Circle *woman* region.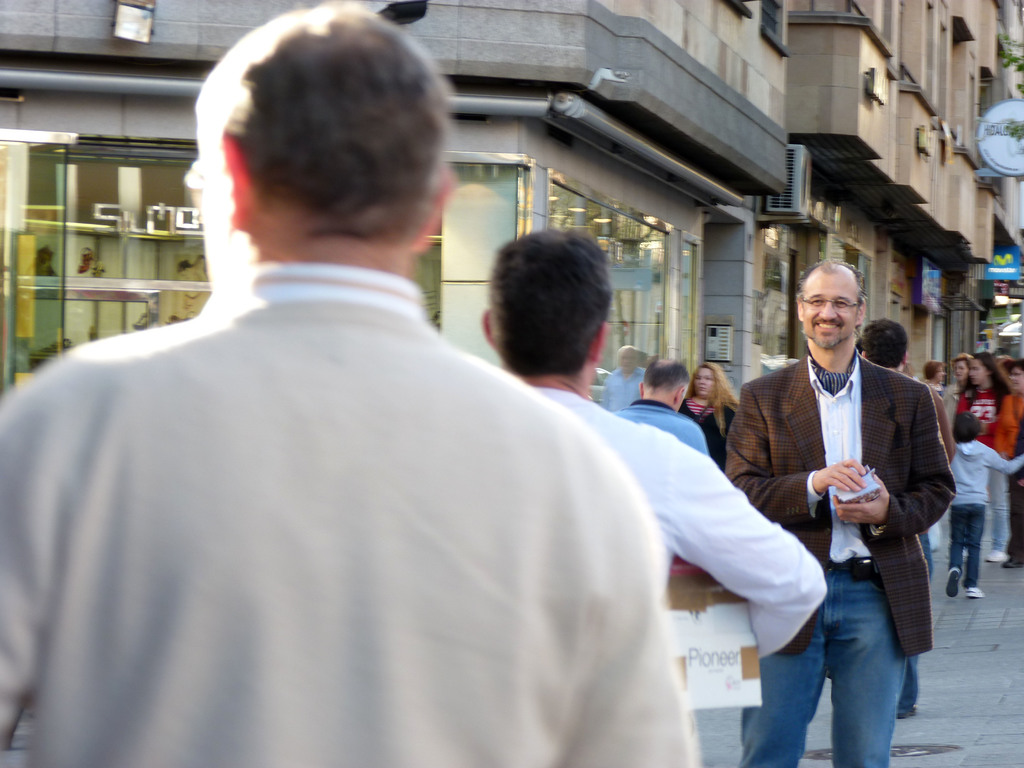
Region: Rect(676, 364, 750, 465).
